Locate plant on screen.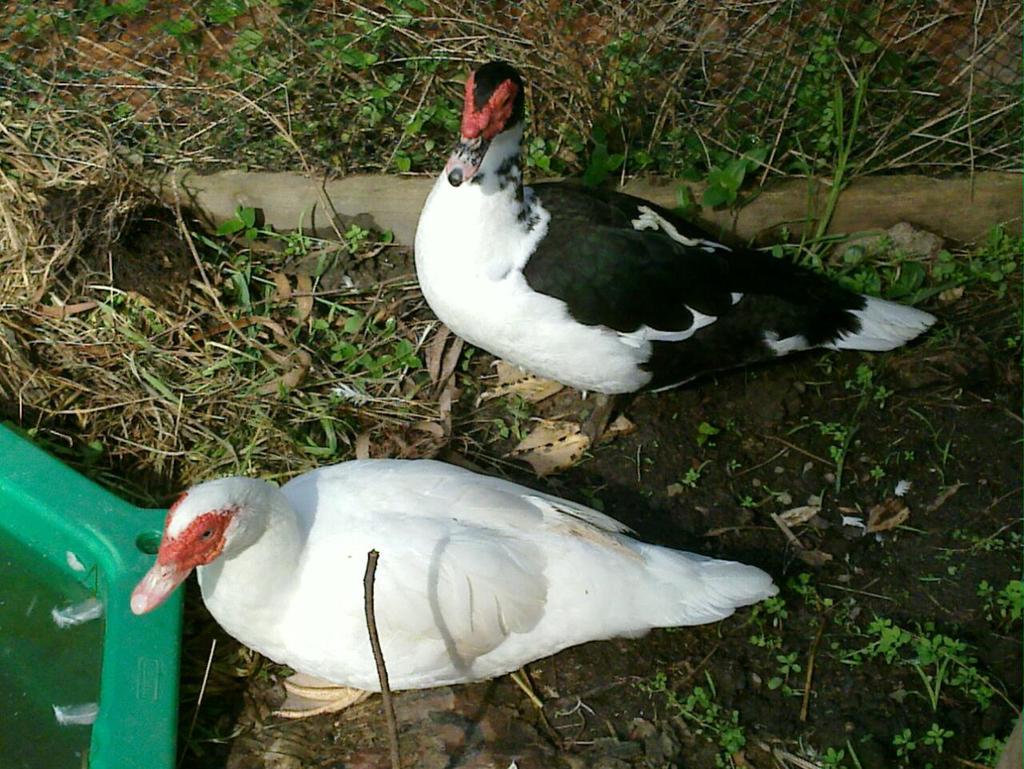
On screen at {"x1": 866, "y1": 618, "x2": 903, "y2": 654}.
